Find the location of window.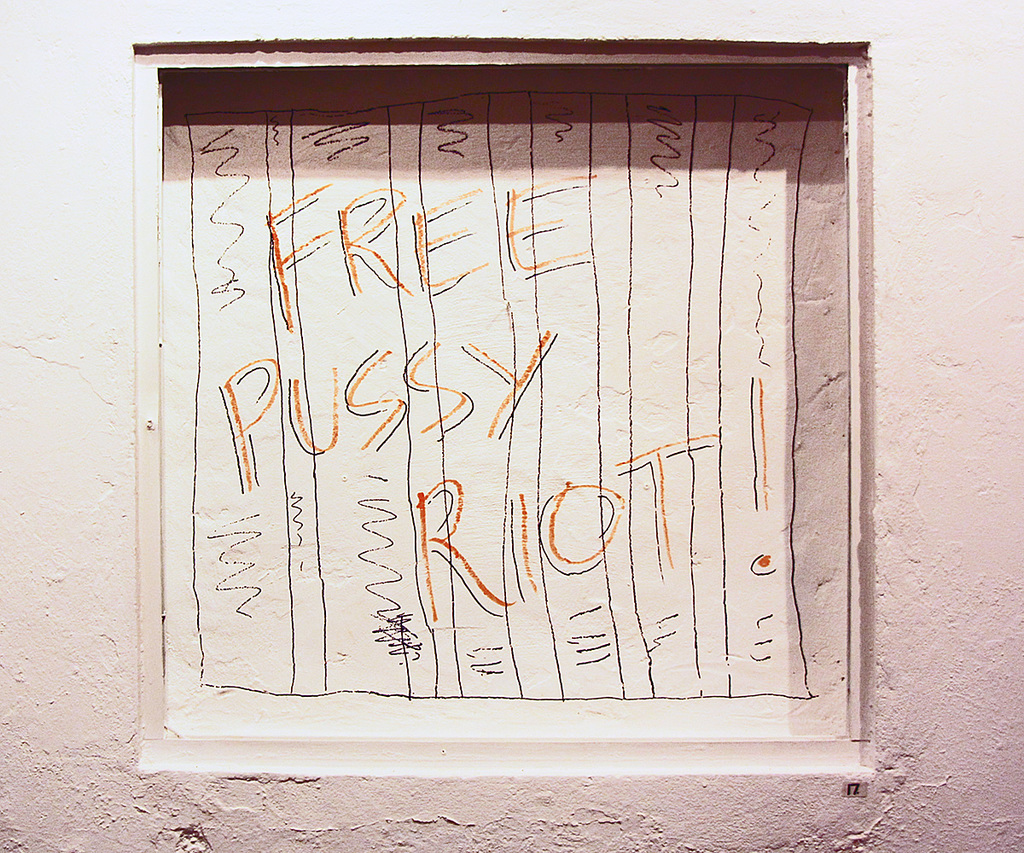
Location: bbox=[154, 0, 887, 769].
